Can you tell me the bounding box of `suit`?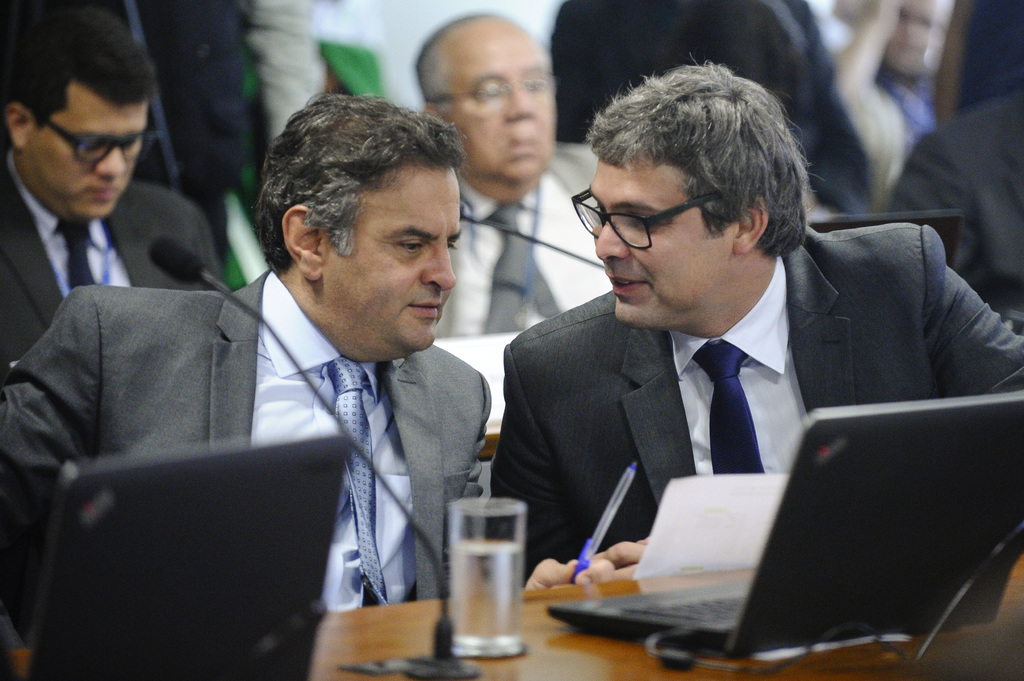
0, 146, 230, 385.
